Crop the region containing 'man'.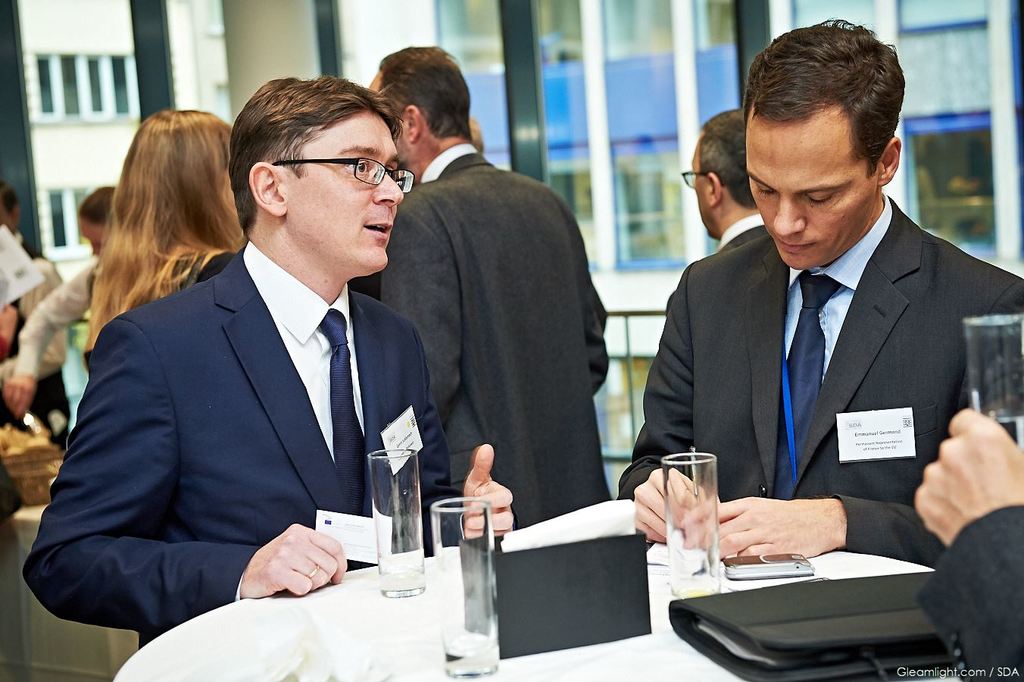
Crop region: x1=367, y1=45, x2=610, y2=555.
